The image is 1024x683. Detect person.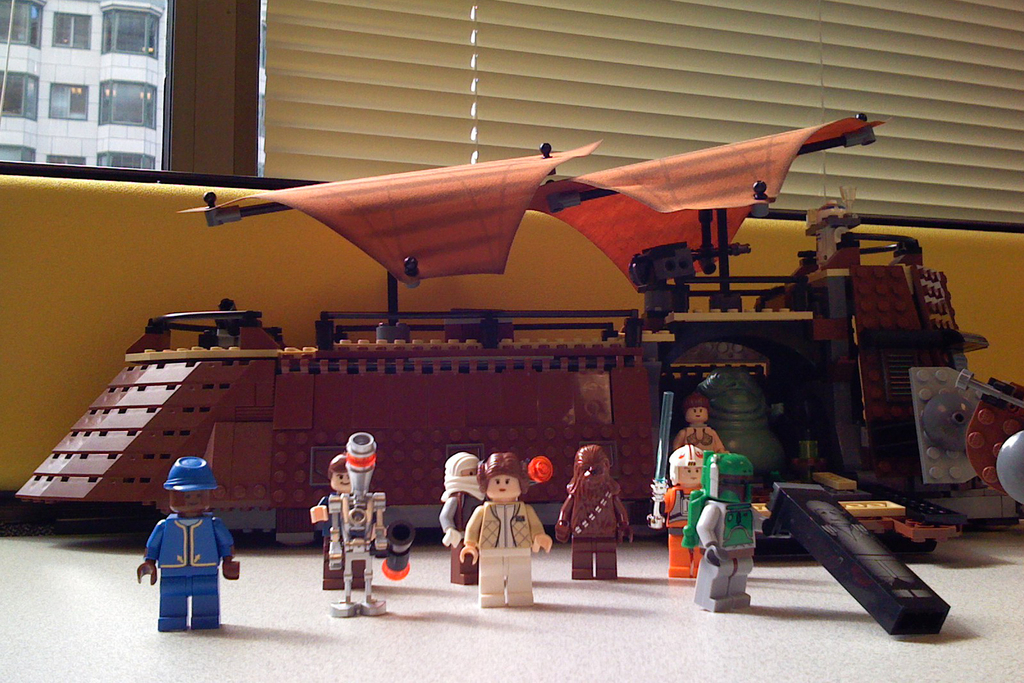
Detection: x1=458, y1=454, x2=559, y2=607.
